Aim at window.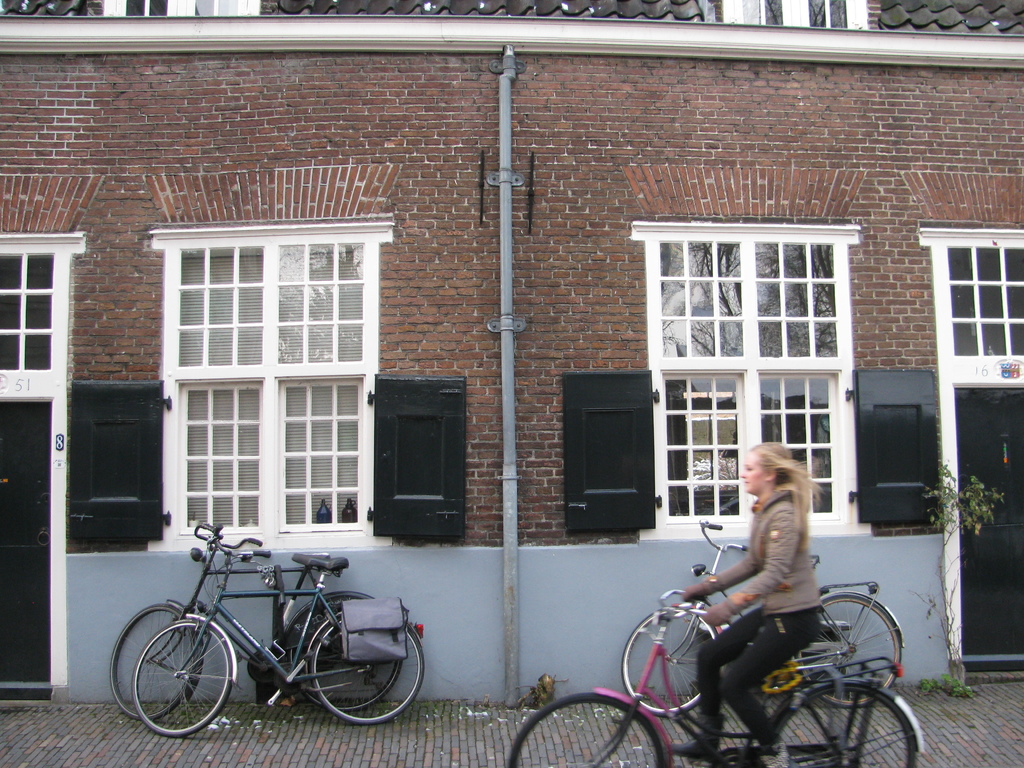
Aimed at rect(135, 194, 391, 561).
